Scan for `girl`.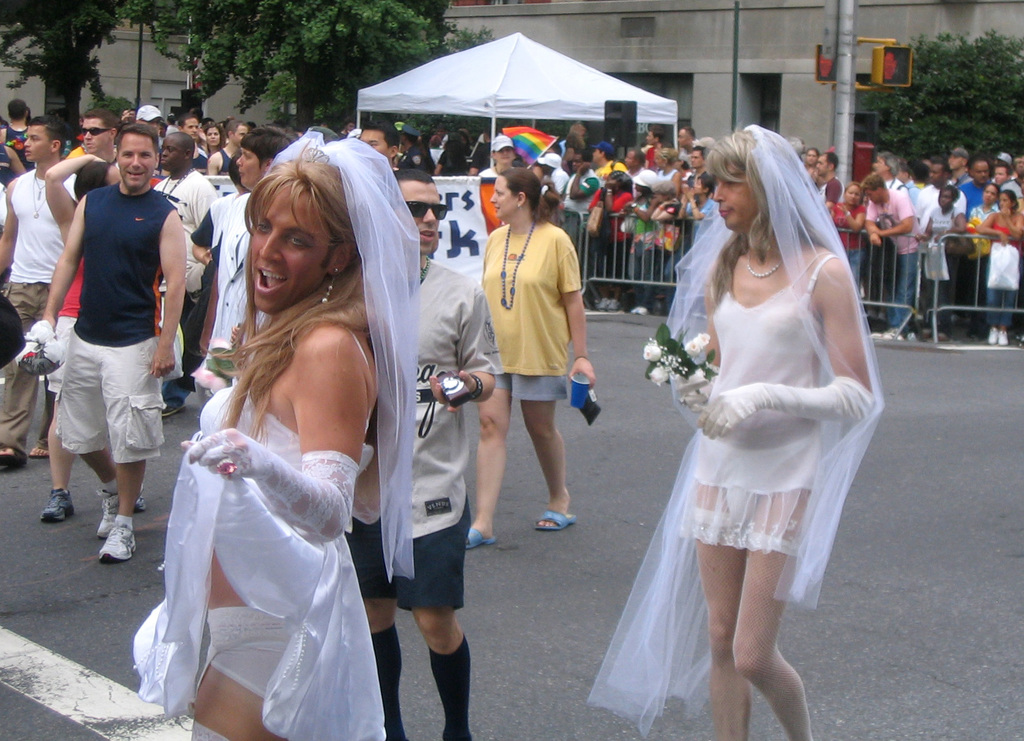
Scan result: box(585, 125, 884, 740).
